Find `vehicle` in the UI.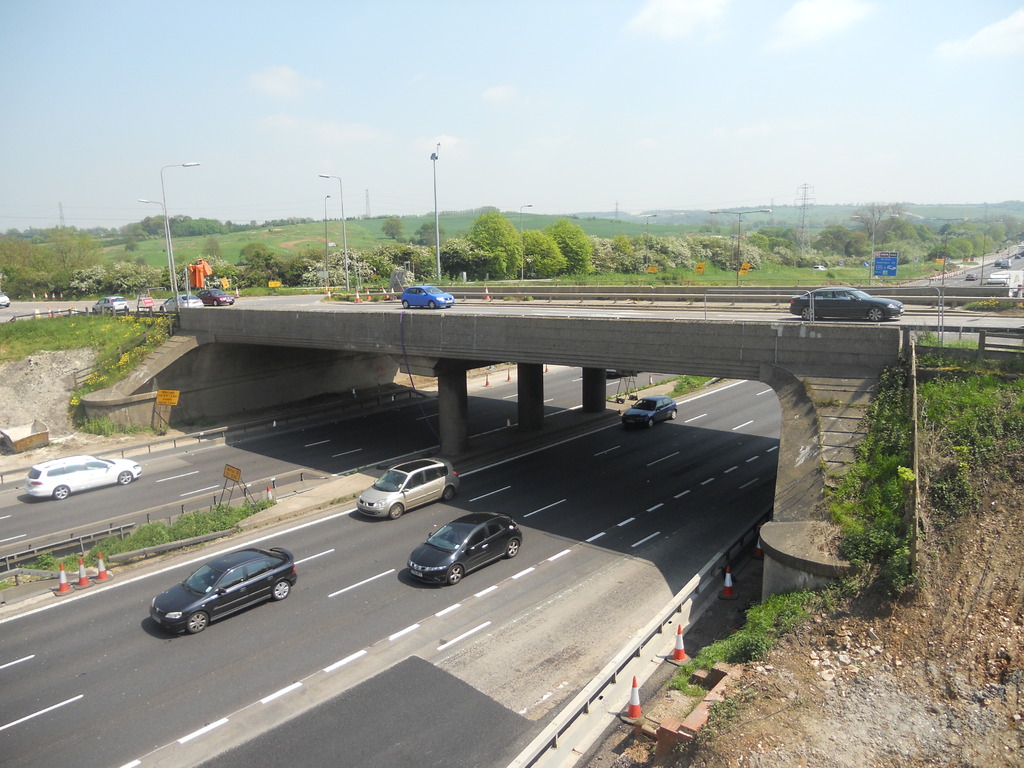
UI element at Rect(606, 368, 642, 377).
